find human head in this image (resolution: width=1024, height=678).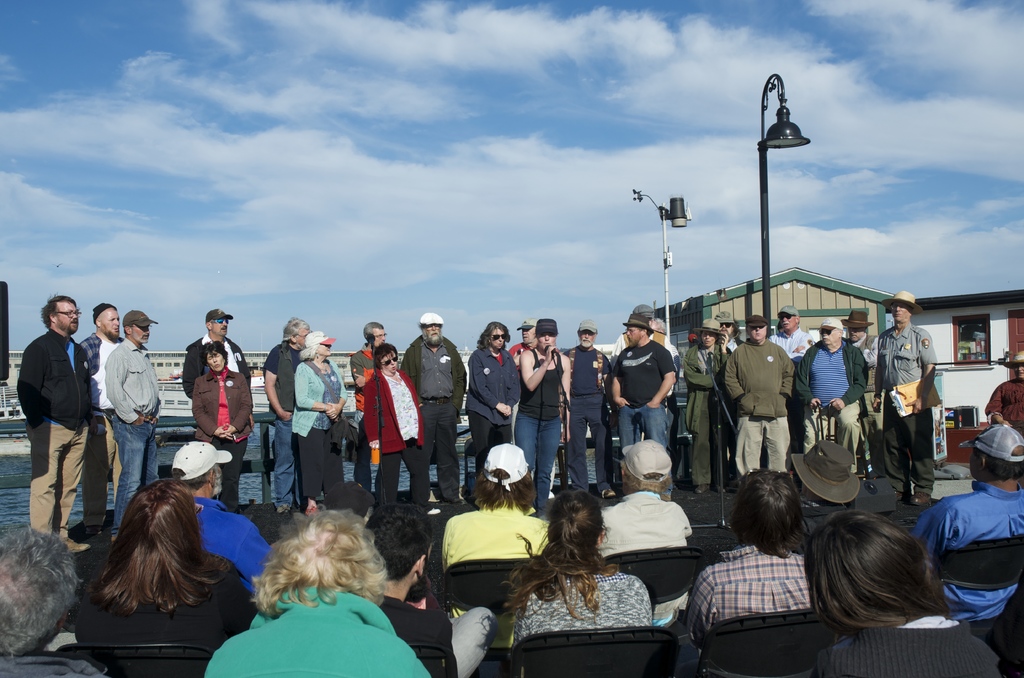
crop(118, 480, 200, 551).
